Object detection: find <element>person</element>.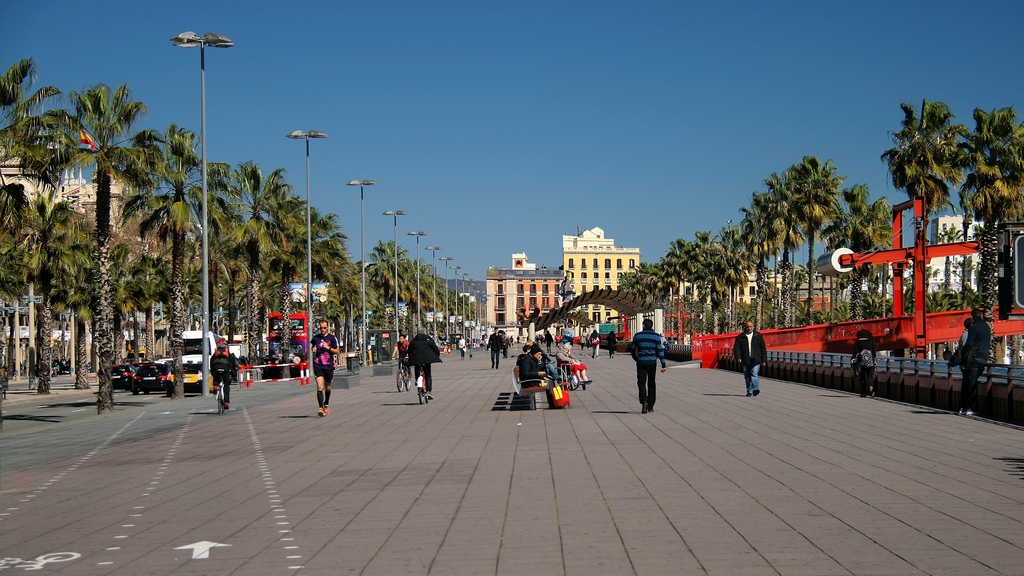
BBox(305, 315, 346, 419).
